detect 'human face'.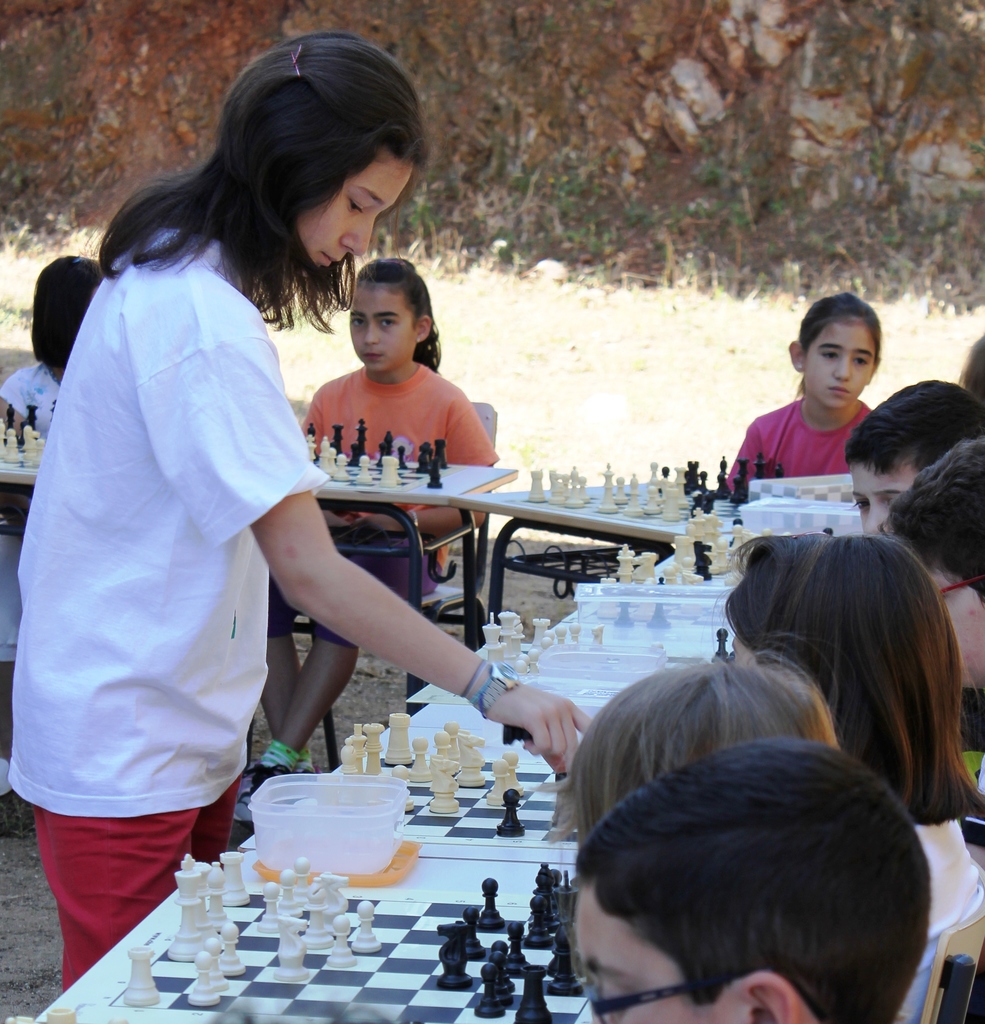
Detected at 293 148 416 271.
